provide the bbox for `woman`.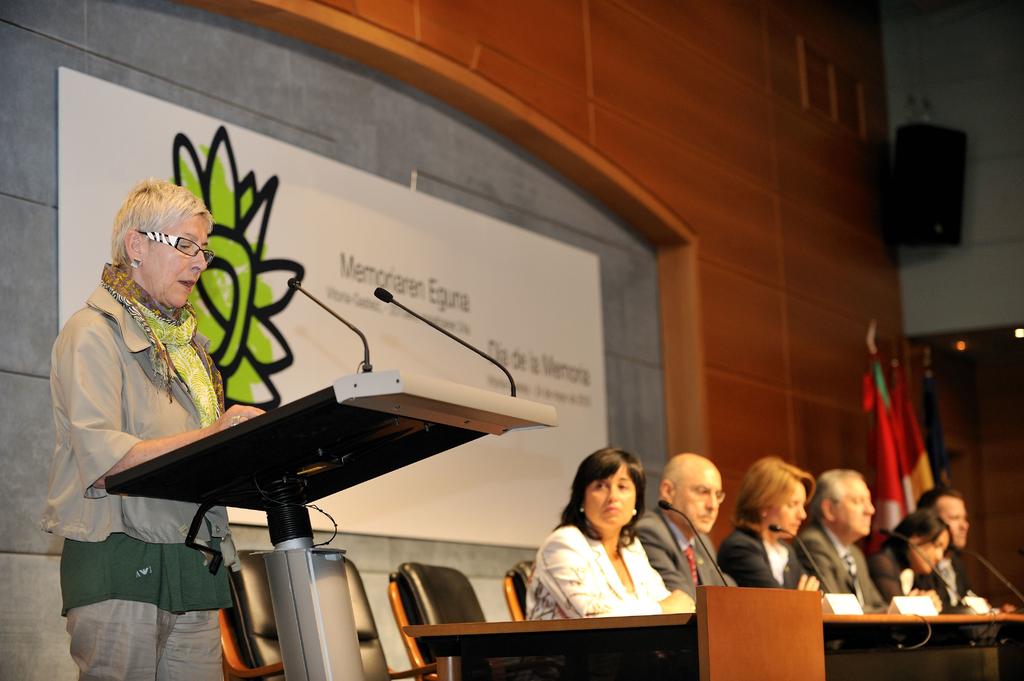
pyautogui.locateOnScreen(871, 508, 955, 609).
